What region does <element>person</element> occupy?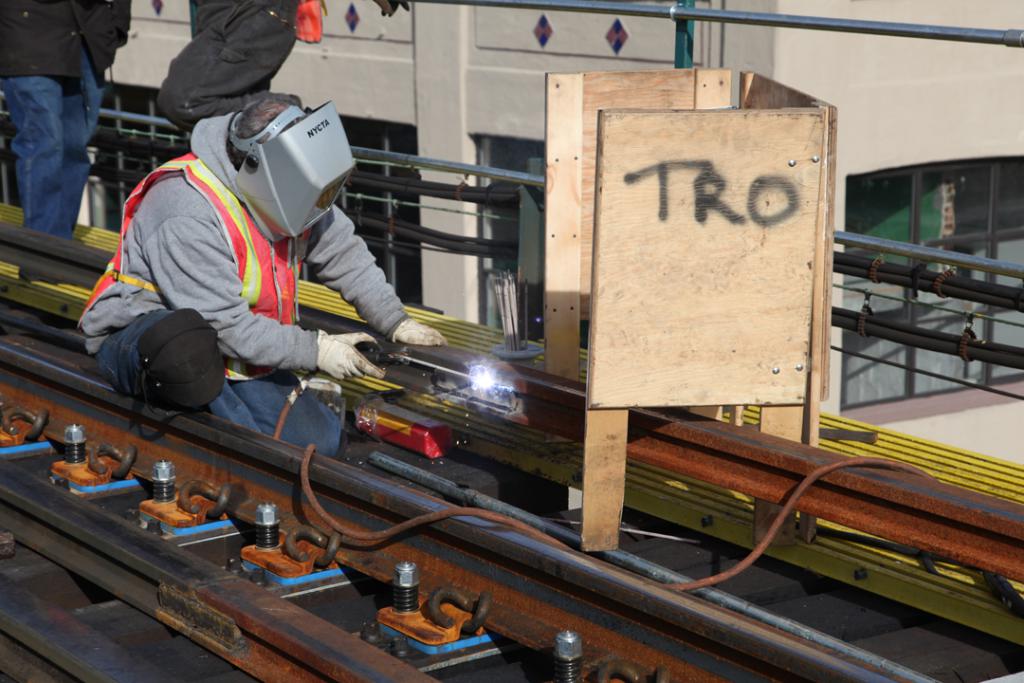
(x1=78, y1=90, x2=448, y2=455).
